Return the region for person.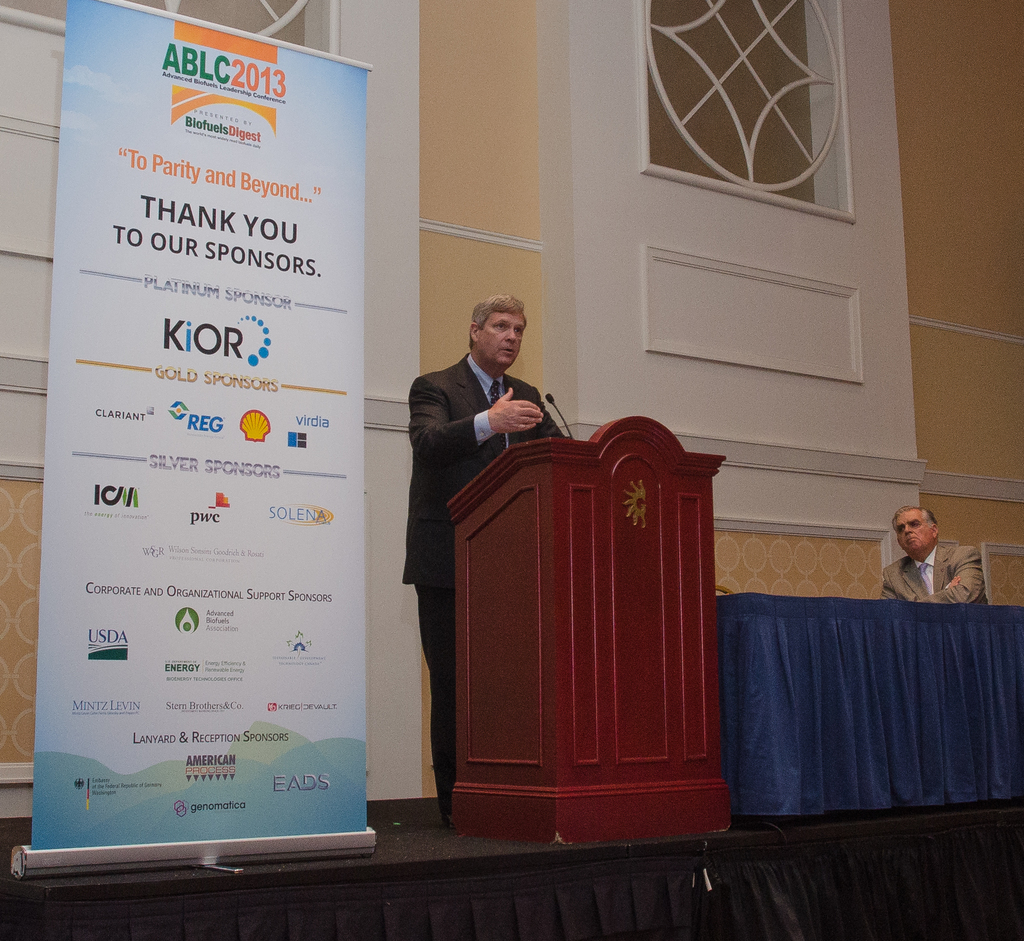
(403,294,565,824).
